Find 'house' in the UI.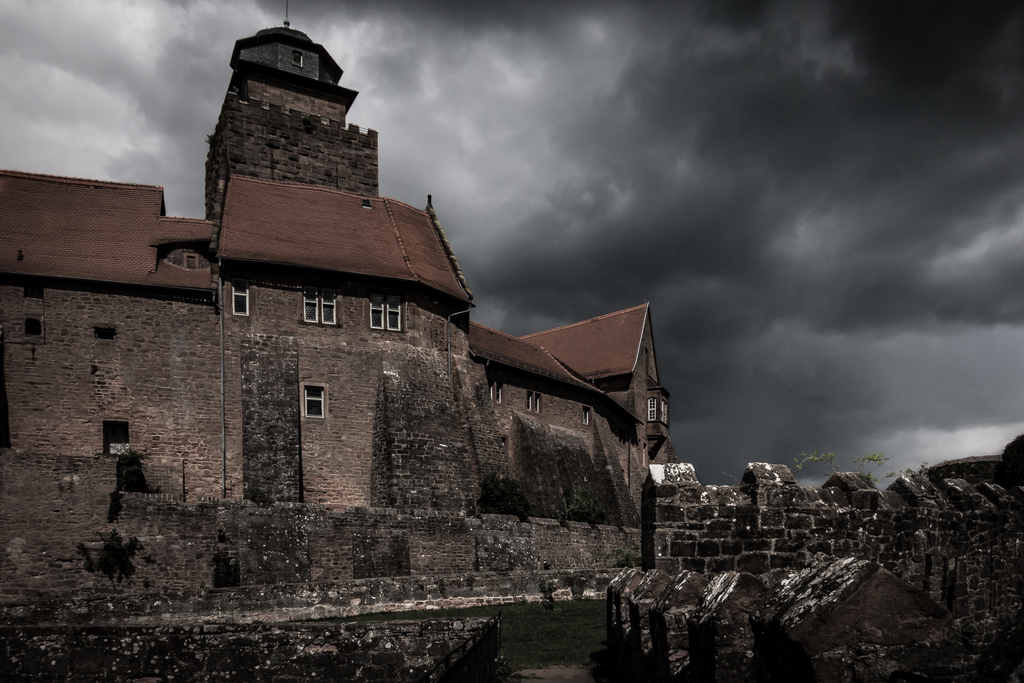
UI element at {"x1": 0, "y1": 159, "x2": 674, "y2": 593}.
